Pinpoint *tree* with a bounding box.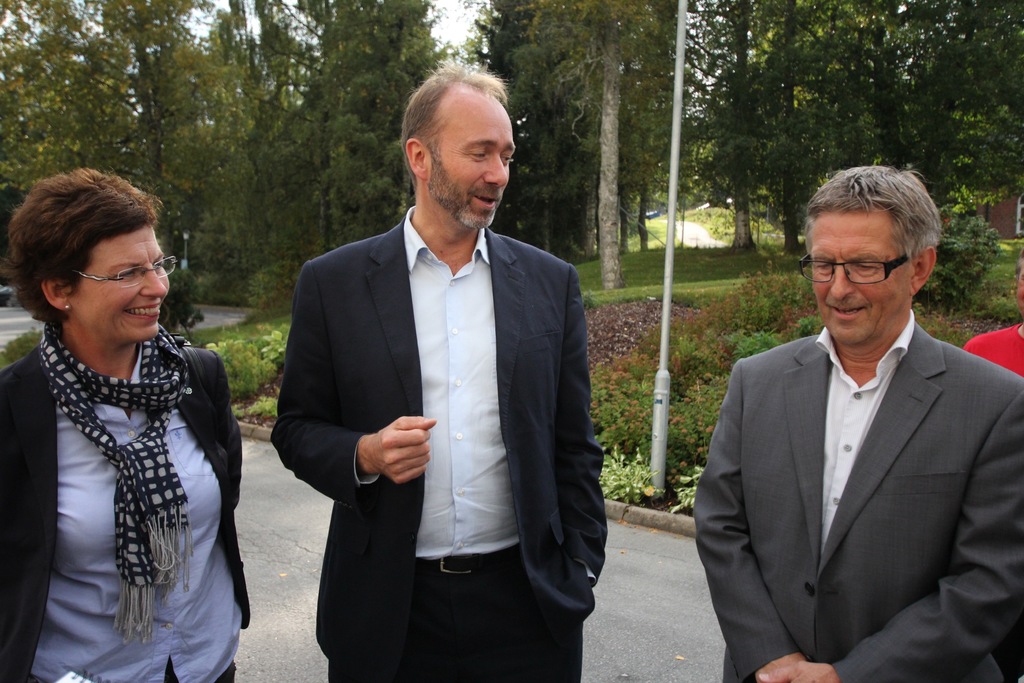
461, 0, 585, 263.
